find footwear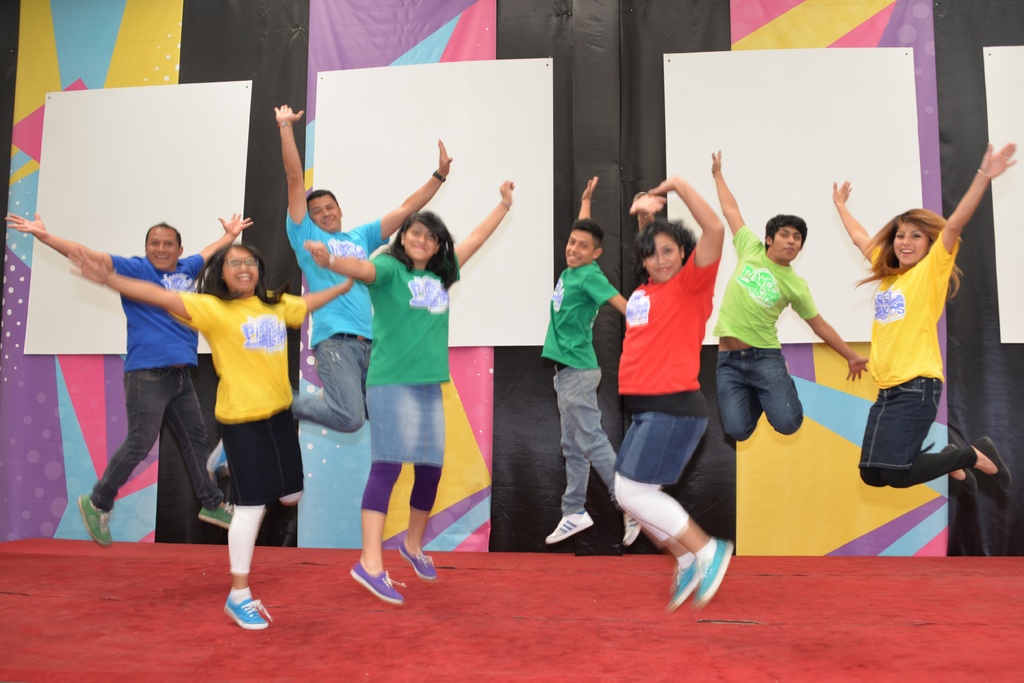
left=225, top=591, right=273, bottom=630
